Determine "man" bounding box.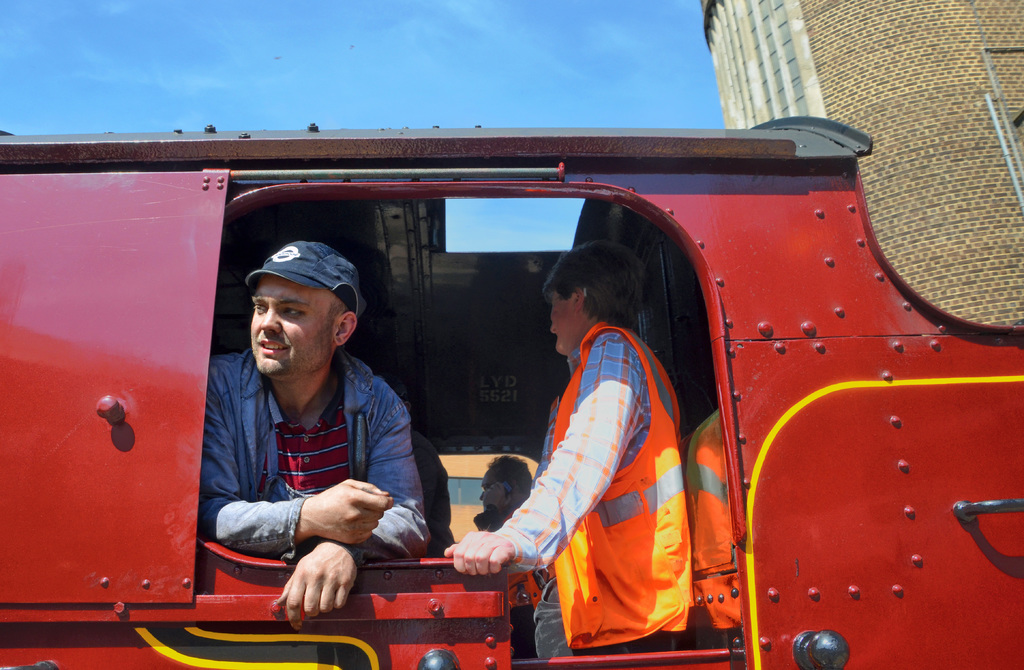
Determined: BBox(470, 458, 532, 662).
